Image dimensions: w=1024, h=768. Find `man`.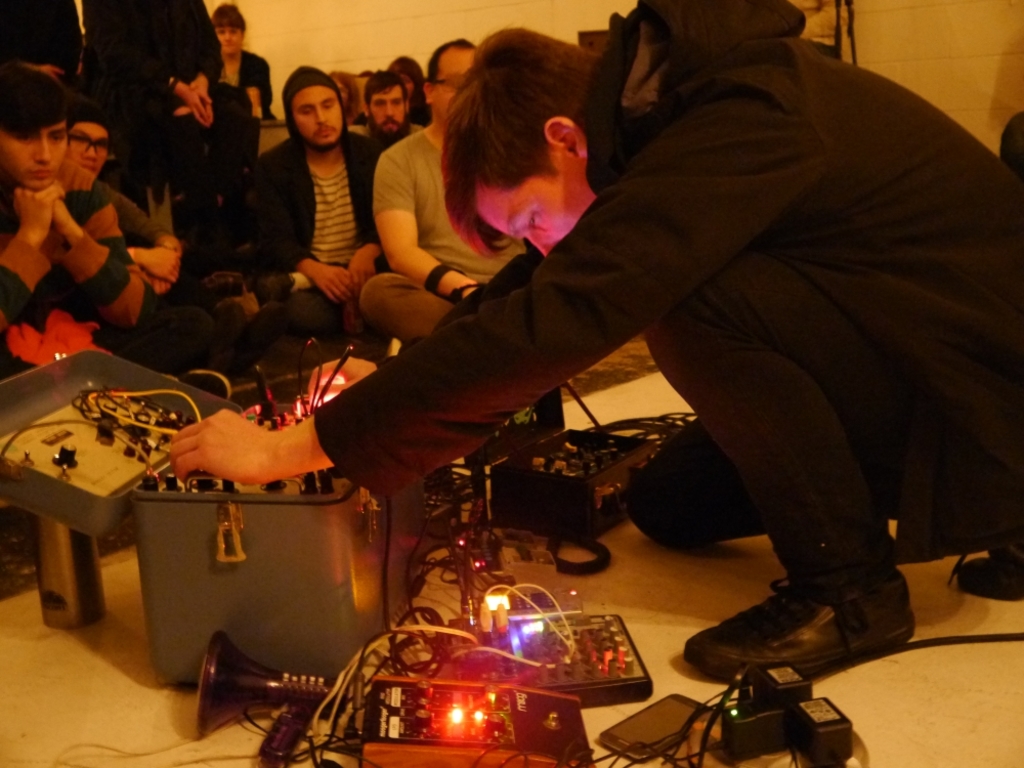
BBox(354, 37, 531, 351).
